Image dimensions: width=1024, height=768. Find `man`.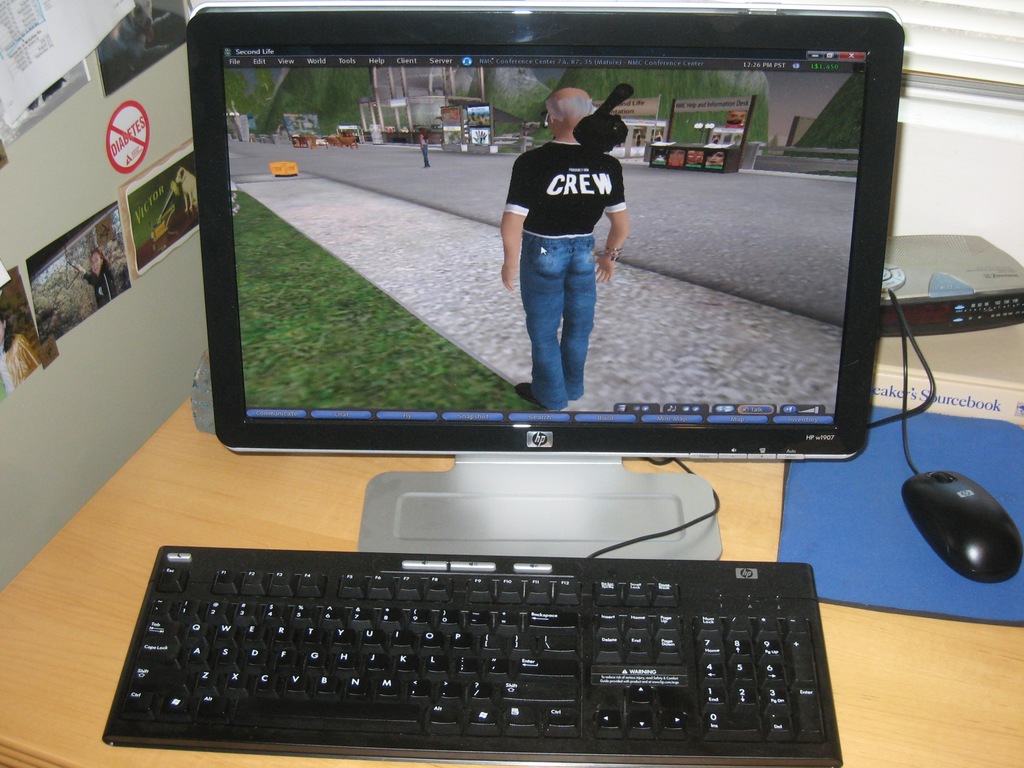
bbox(447, 79, 643, 441).
